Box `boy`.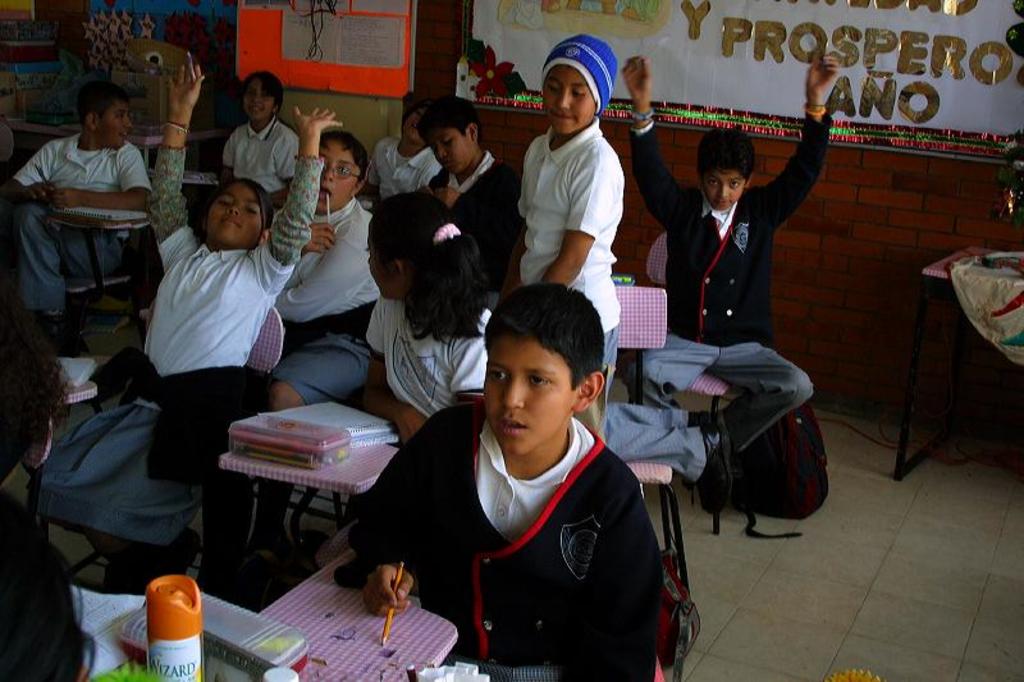
620/51/840/514.
